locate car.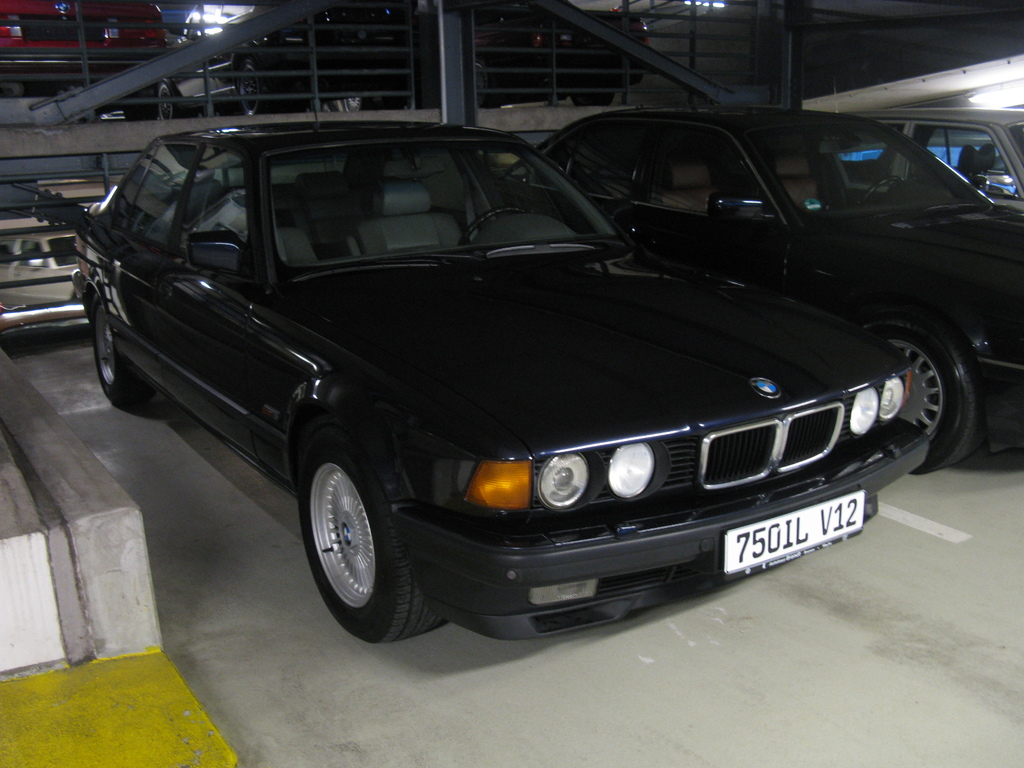
Bounding box: select_region(785, 101, 1023, 218).
